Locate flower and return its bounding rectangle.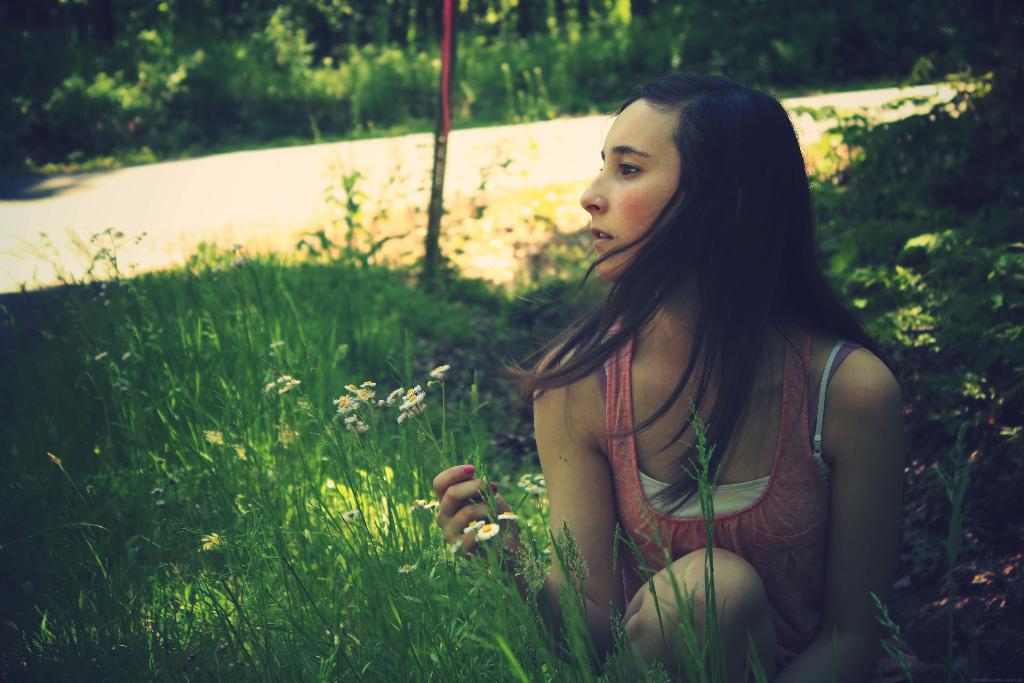
l=431, t=362, r=446, b=381.
